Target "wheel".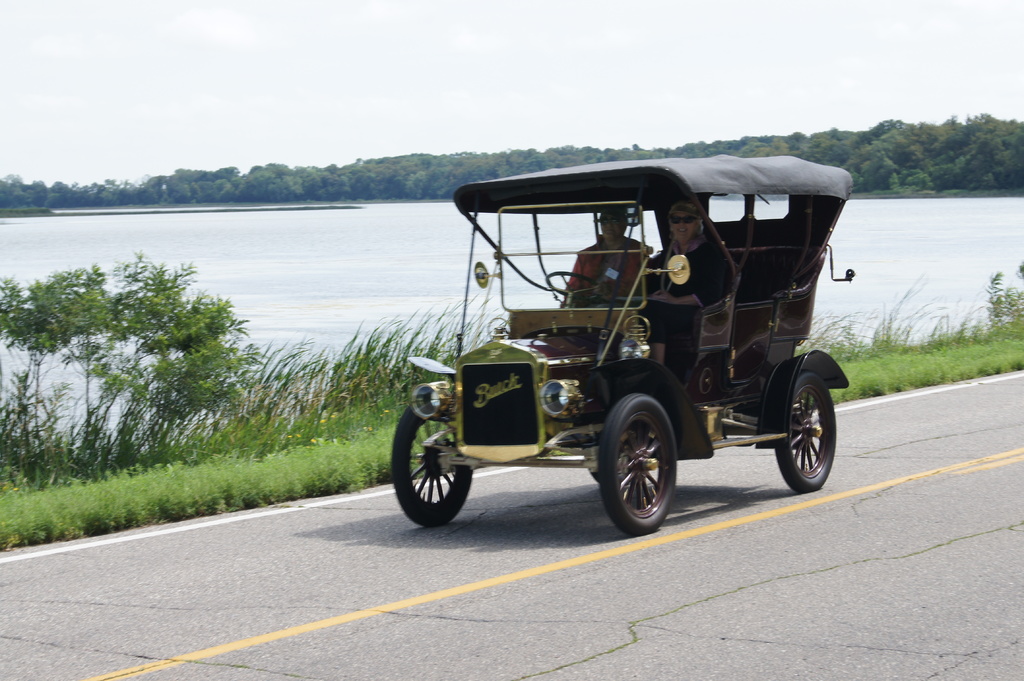
Target region: detection(387, 397, 477, 518).
